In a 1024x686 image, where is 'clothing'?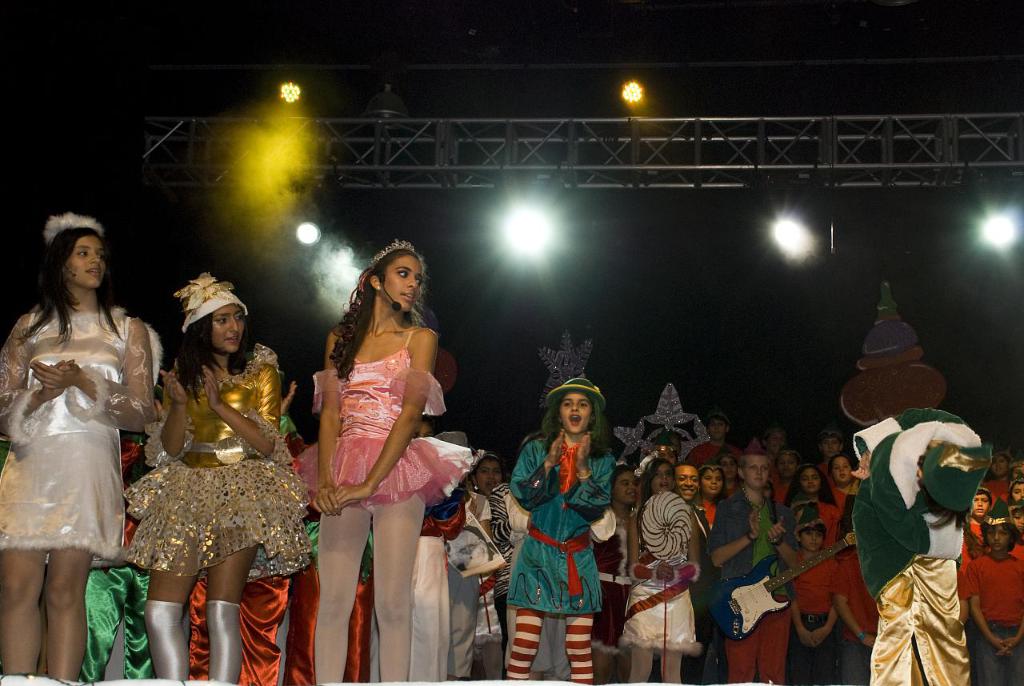
205/596/235/684.
